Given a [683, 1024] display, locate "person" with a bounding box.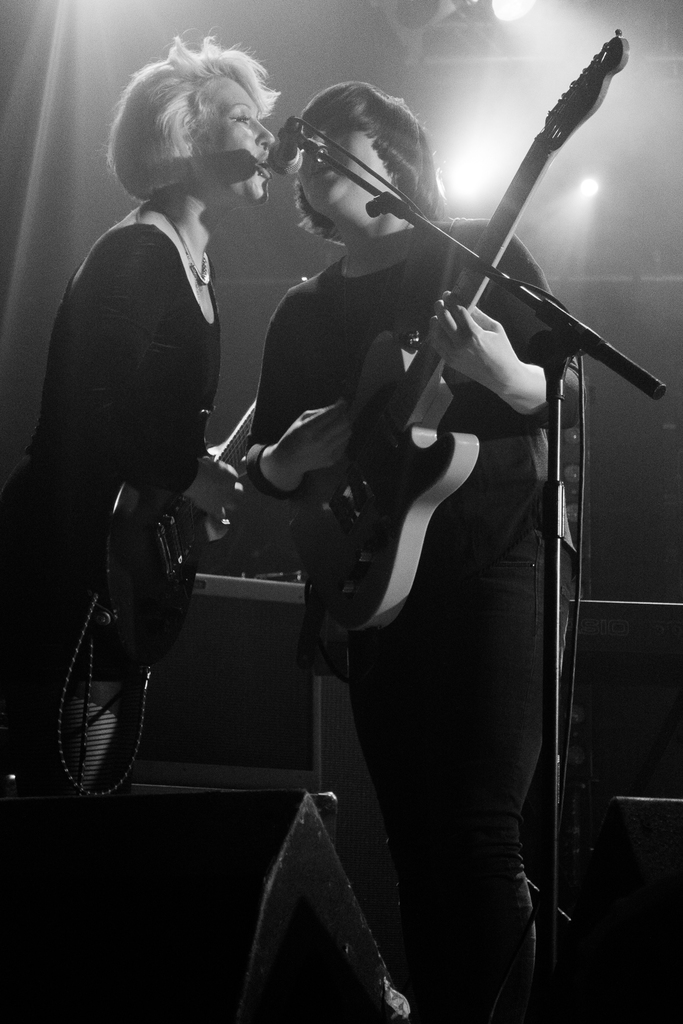
Located: BBox(229, 20, 609, 1018).
